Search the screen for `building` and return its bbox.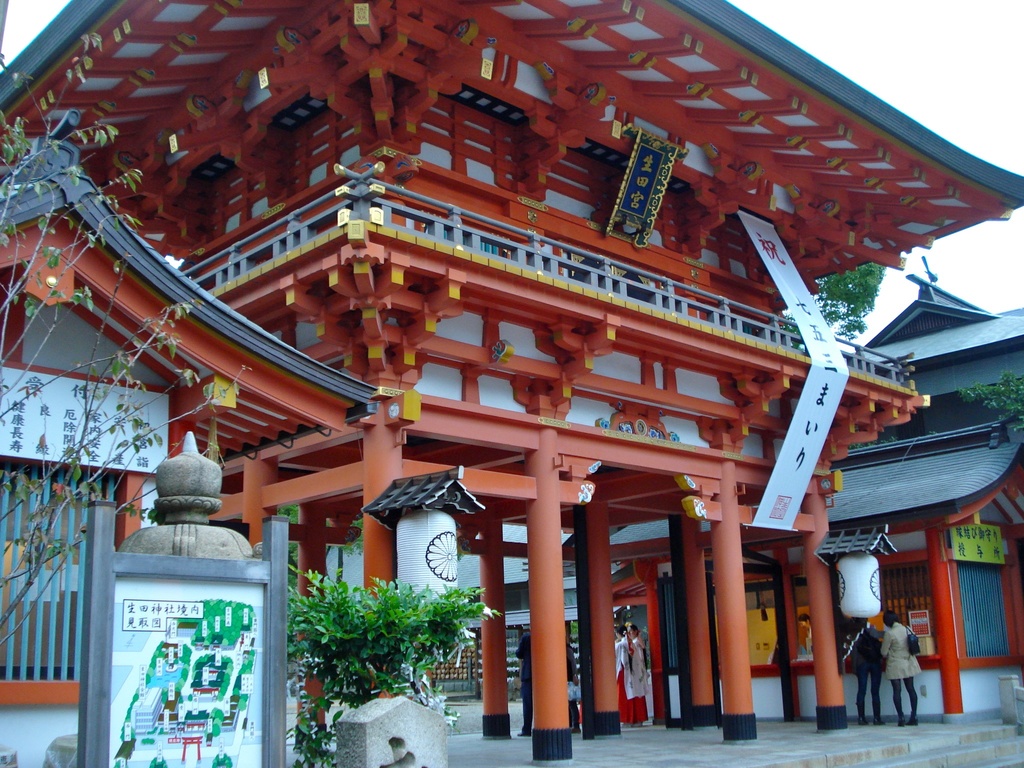
Found: 2,0,1023,767.
